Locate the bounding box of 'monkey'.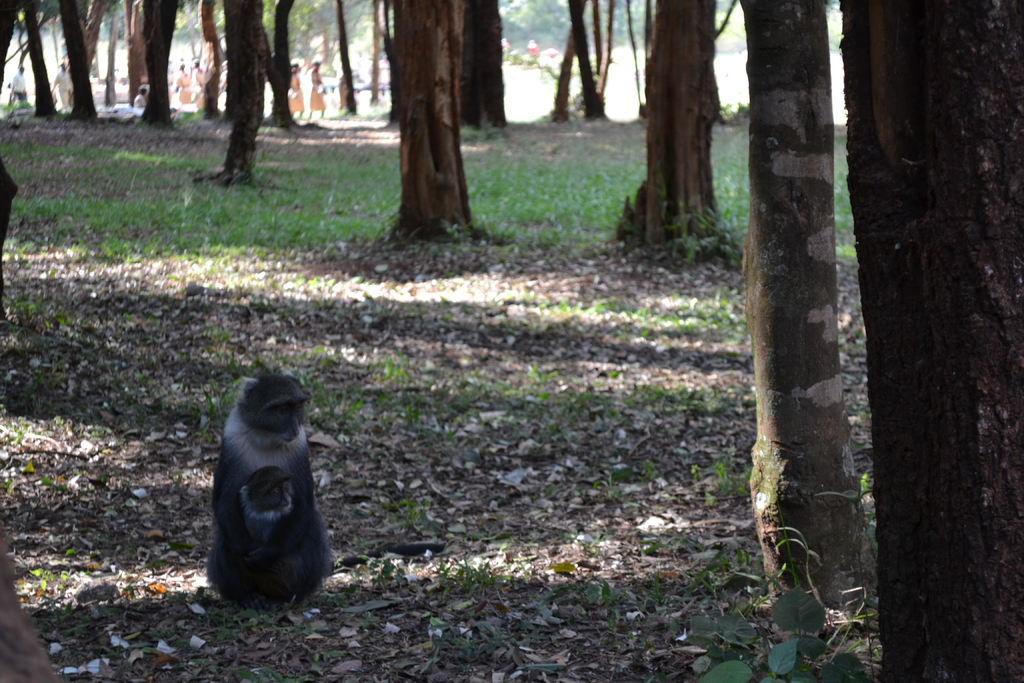
Bounding box: <region>205, 369, 341, 604</region>.
